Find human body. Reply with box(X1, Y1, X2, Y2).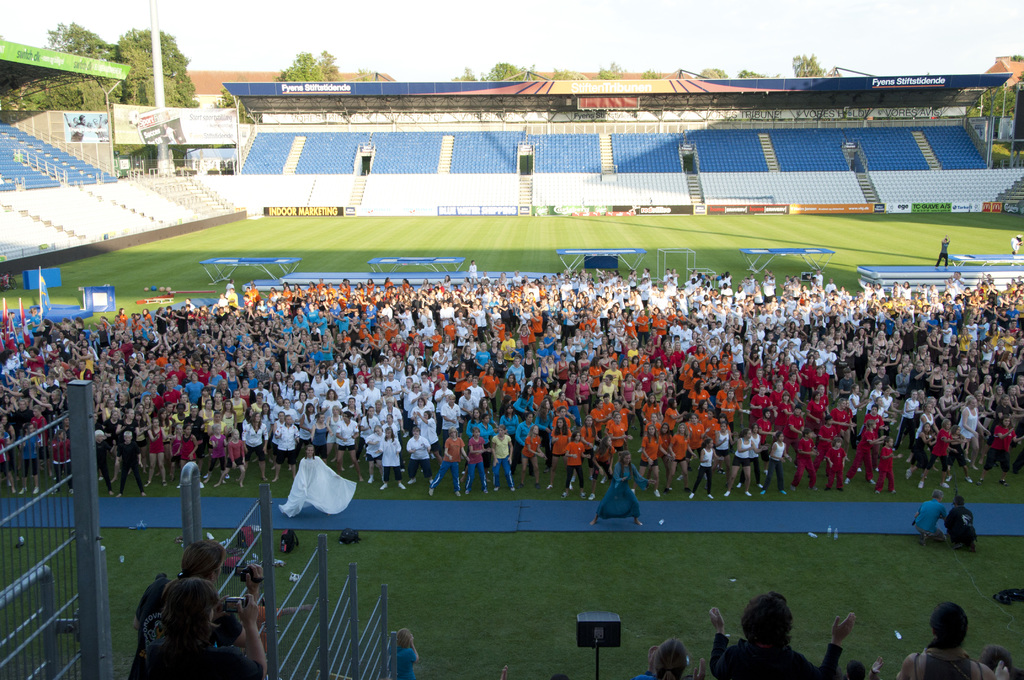
box(306, 296, 321, 300).
